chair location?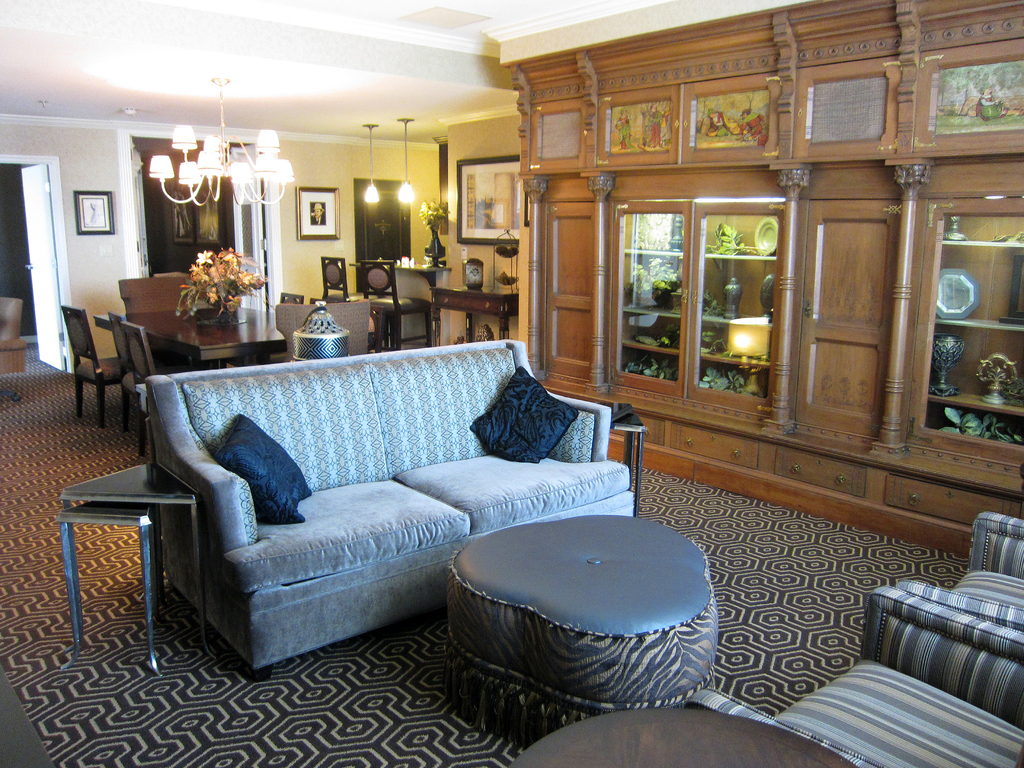
<box>228,300,371,369</box>
